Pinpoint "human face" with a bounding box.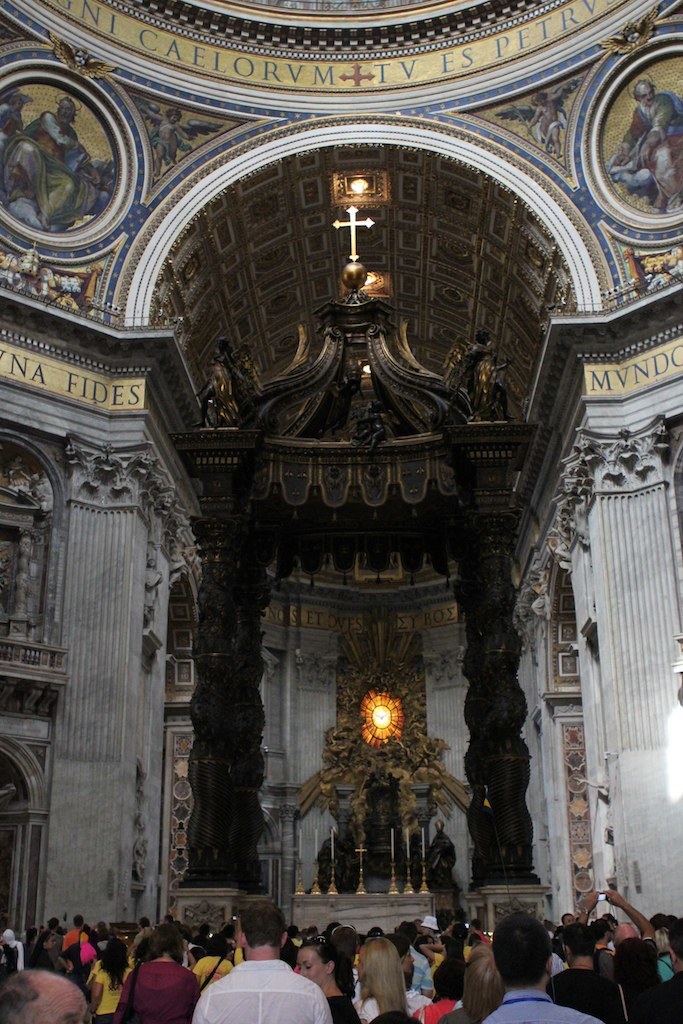
BBox(298, 954, 328, 978).
